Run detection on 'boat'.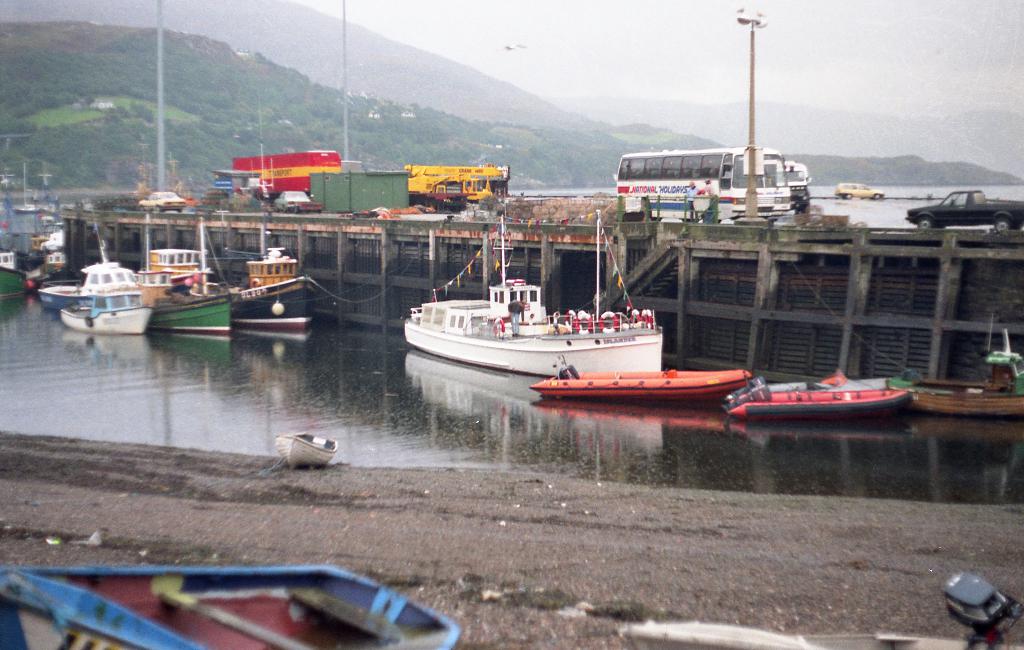
Result: left=530, top=364, right=745, bottom=403.
